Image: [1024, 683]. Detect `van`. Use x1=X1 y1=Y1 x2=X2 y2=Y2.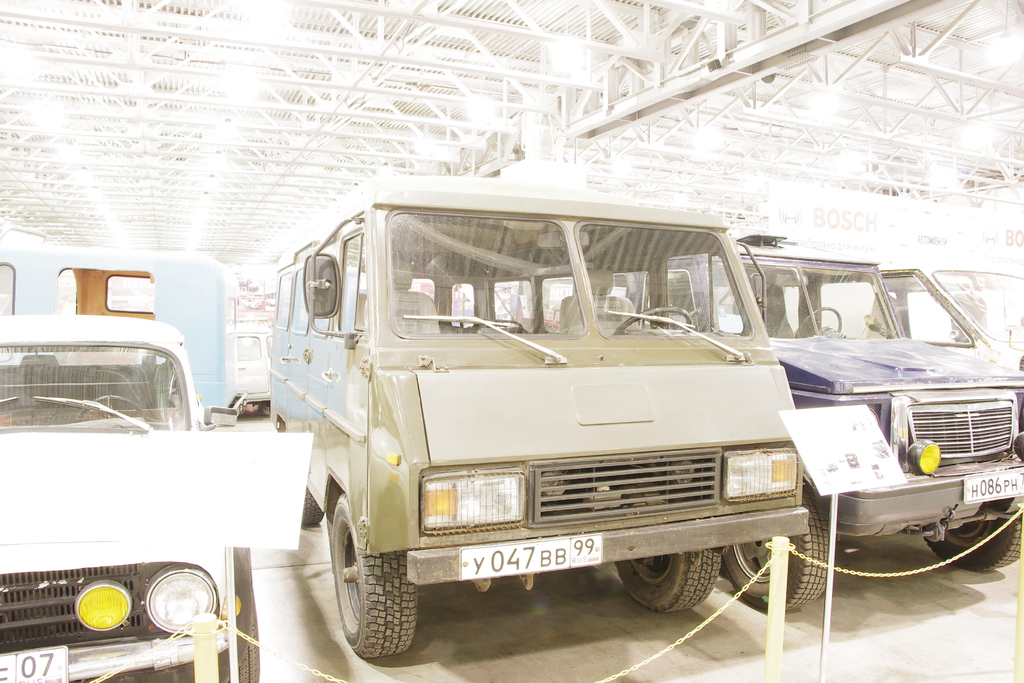
x1=881 y1=254 x2=1023 y2=366.
